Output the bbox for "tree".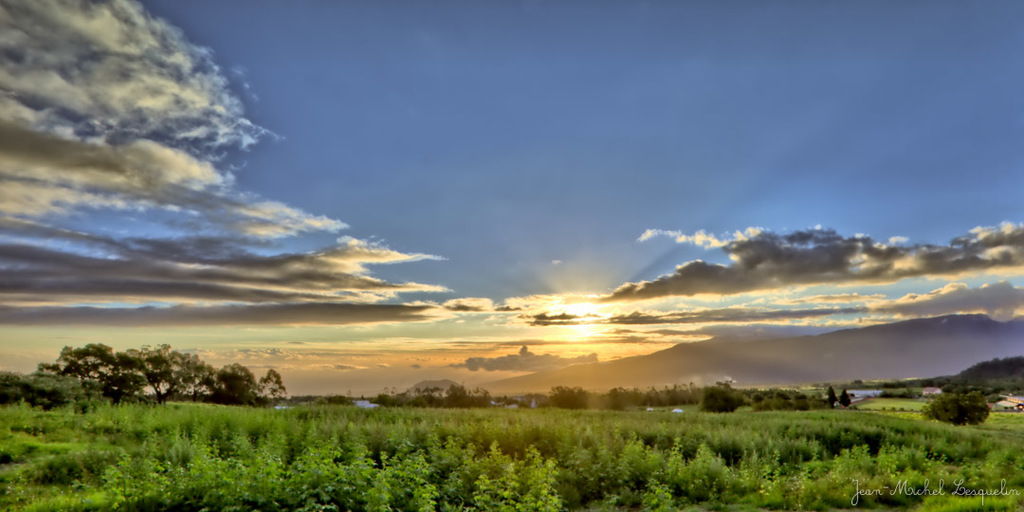
<region>841, 386, 854, 408</region>.
